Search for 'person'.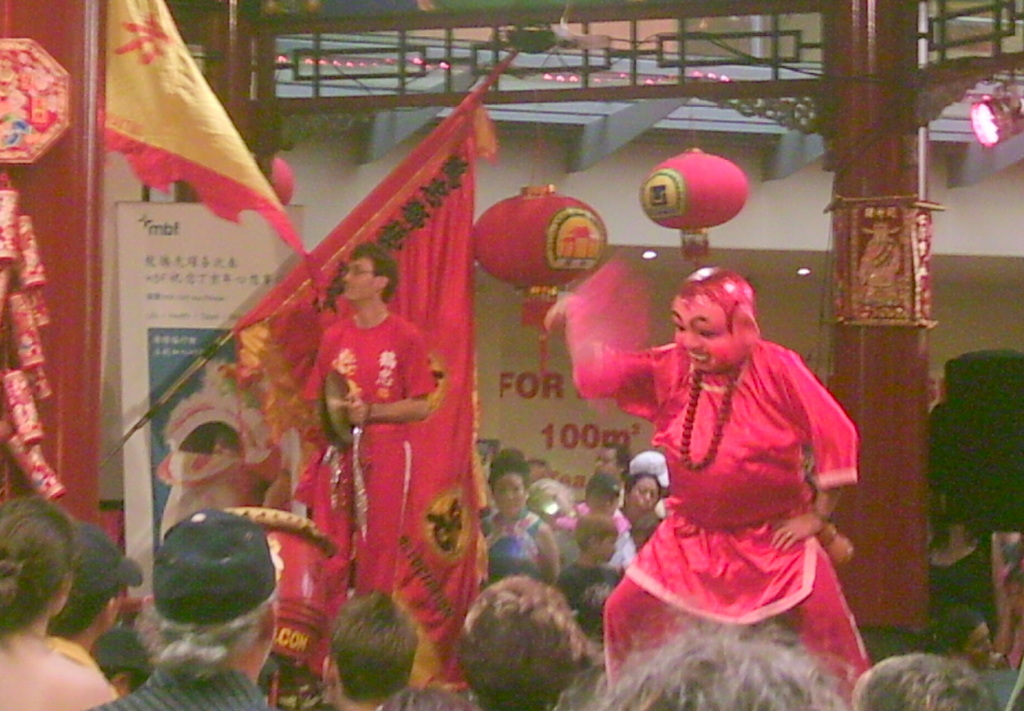
Found at bbox=(555, 514, 627, 614).
